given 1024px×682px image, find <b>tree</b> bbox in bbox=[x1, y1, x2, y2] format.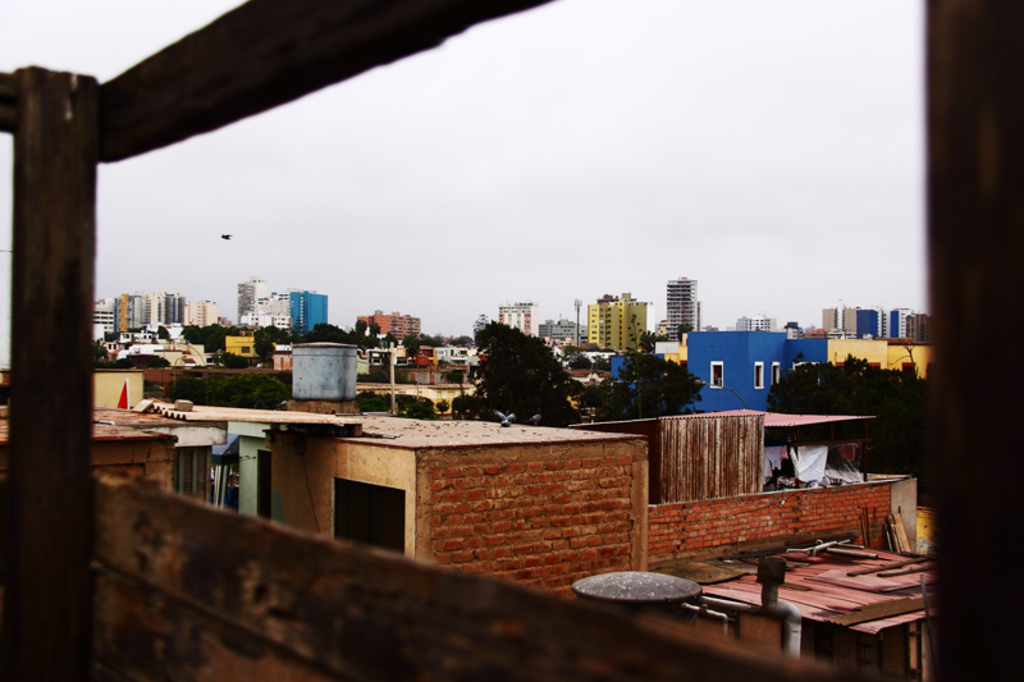
bbox=[765, 351, 931, 499].
